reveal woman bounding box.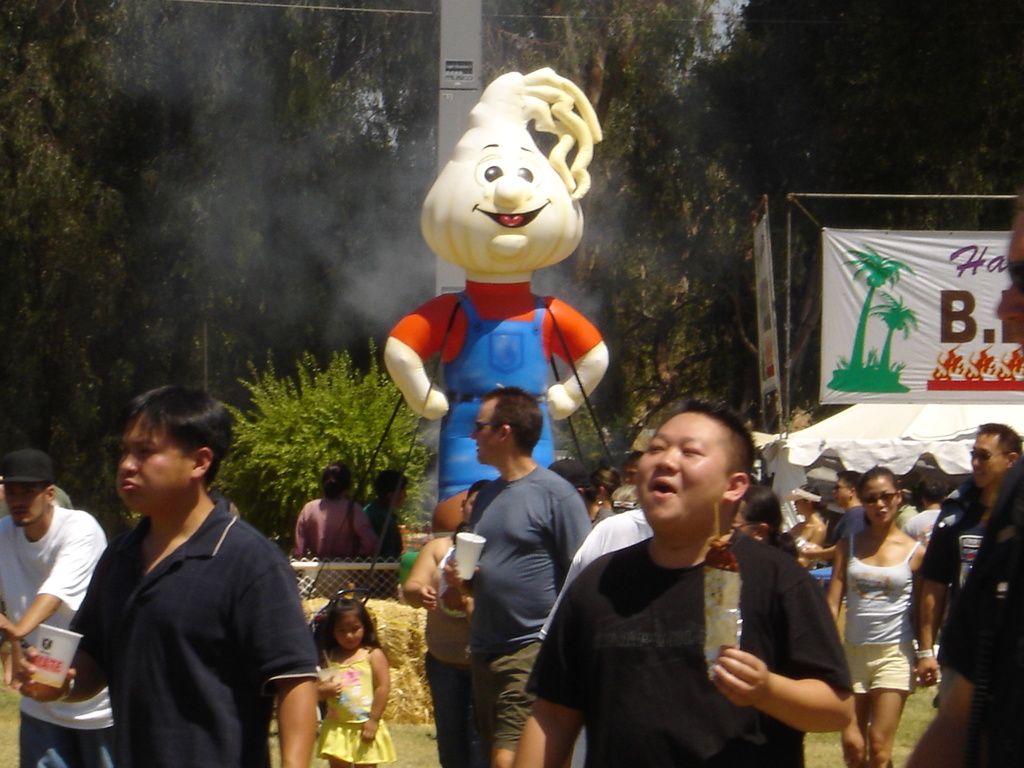
Revealed: BBox(609, 483, 639, 511).
